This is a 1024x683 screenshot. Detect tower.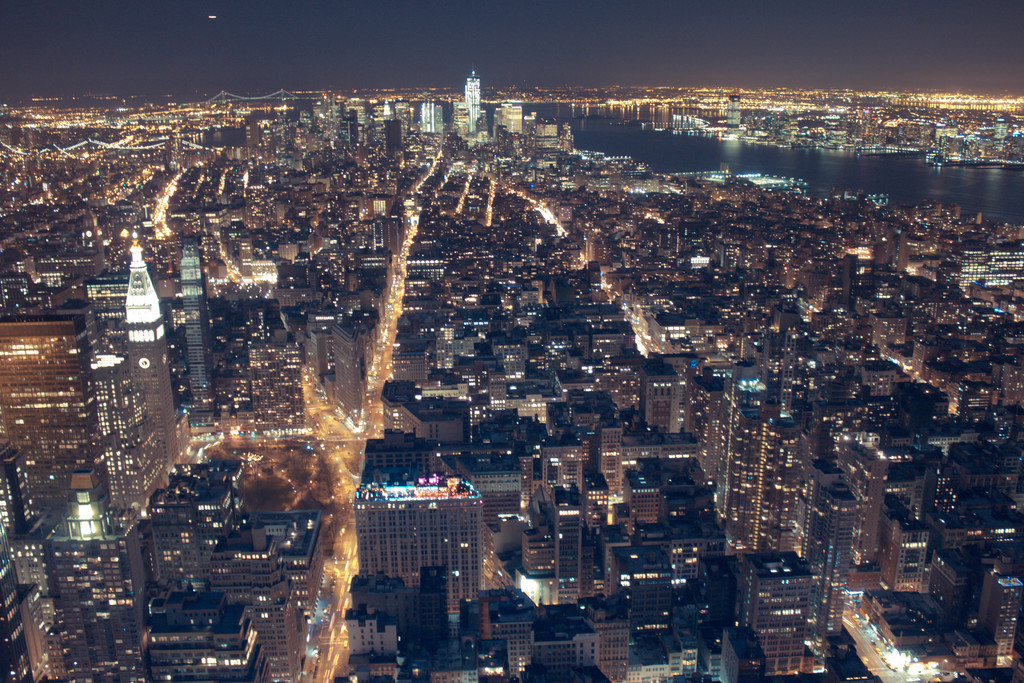
[x1=124, y1=227, x2=186, y2=484].
